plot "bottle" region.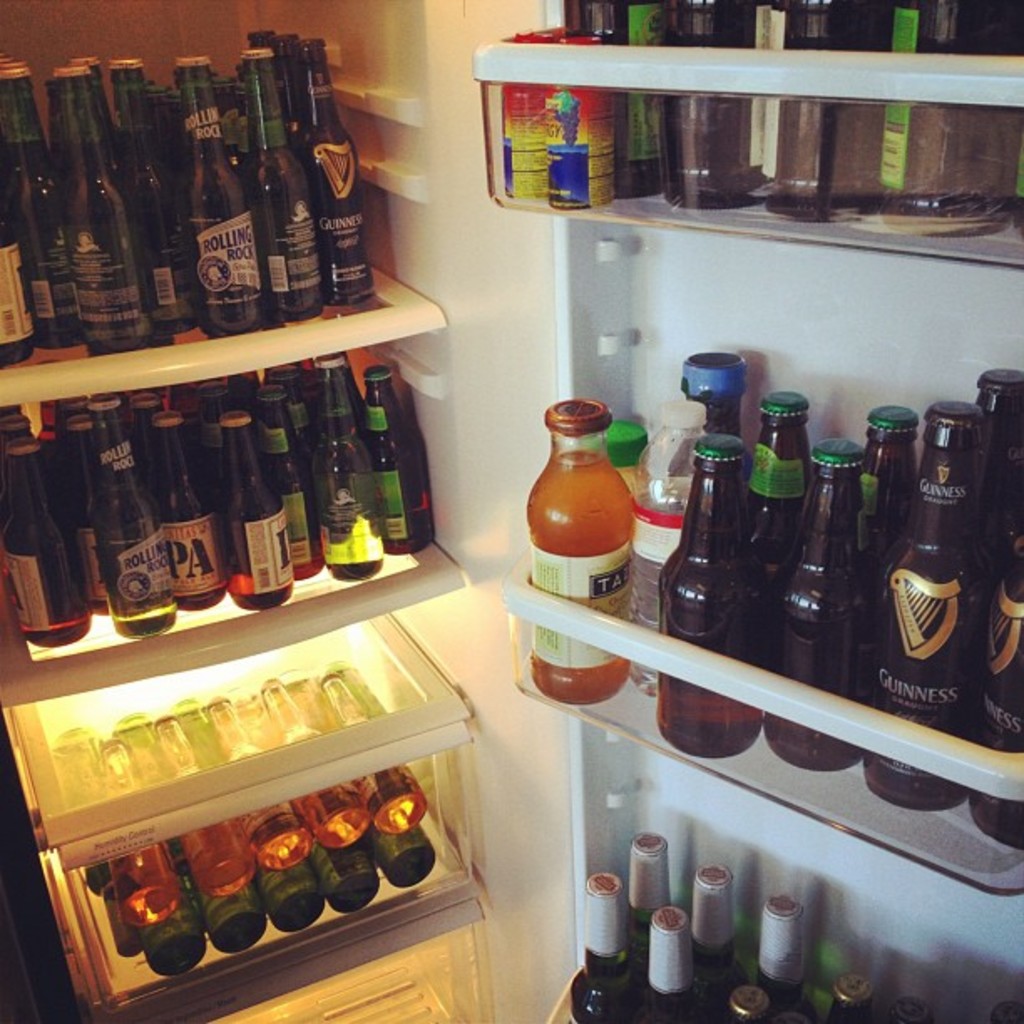
Plotted at detection(868, 402, 984, 810).
